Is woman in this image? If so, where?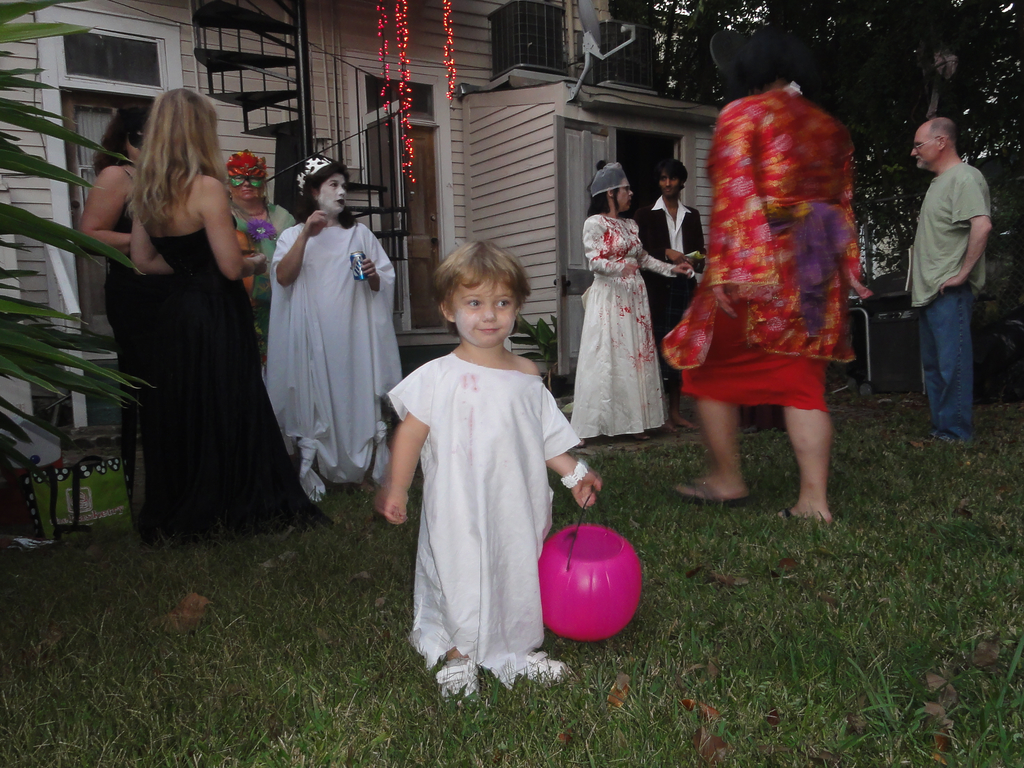
Yes, at l=77, t=98, r=168, b=521.
